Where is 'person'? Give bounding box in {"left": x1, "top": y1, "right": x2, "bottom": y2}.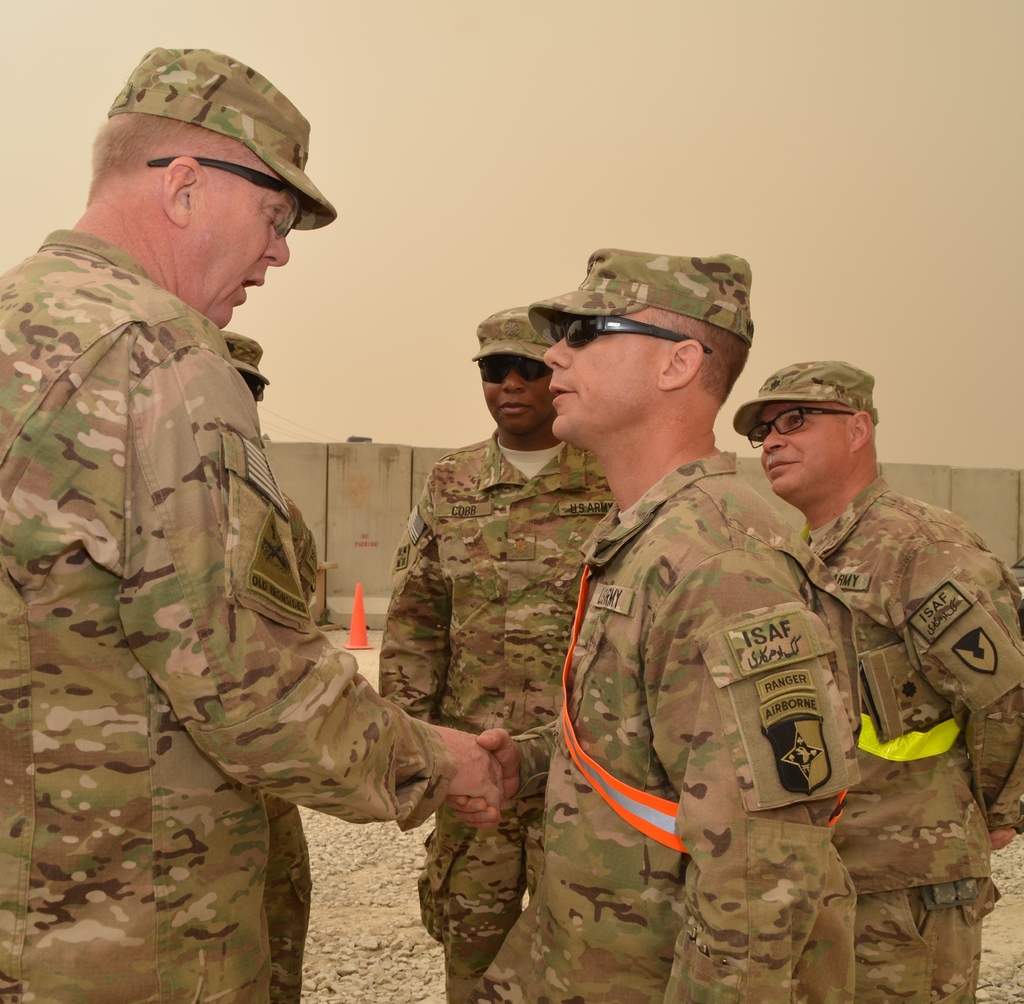
{"left": 217, "top": 328, "right": 316, "bottom": 1003}.
